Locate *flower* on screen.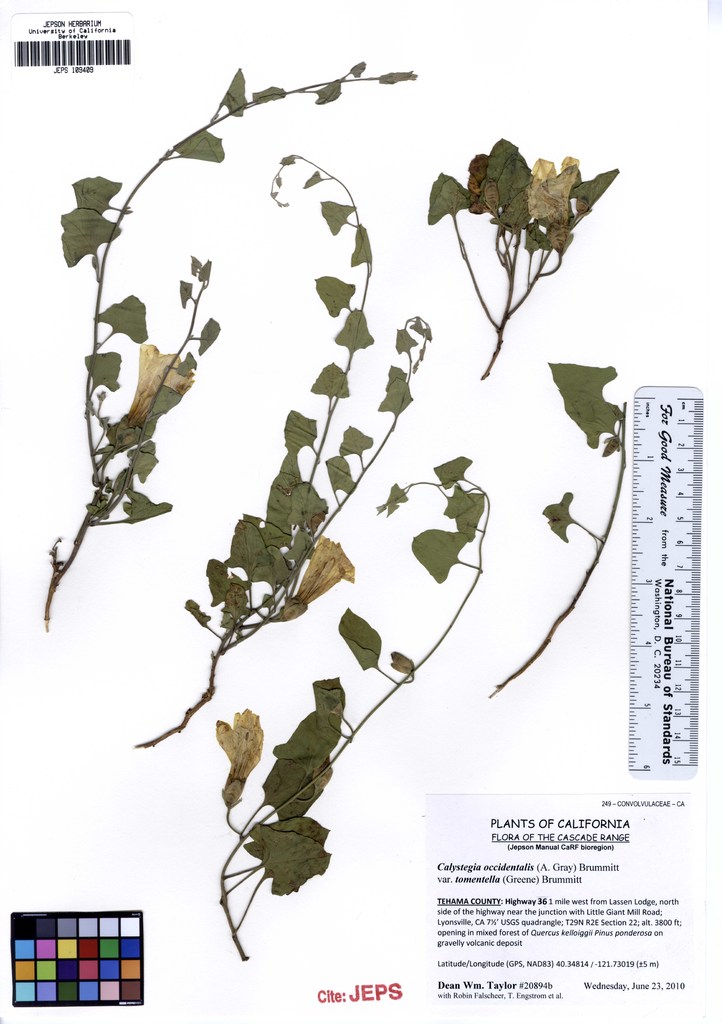
On screen at 266,532,357,618.
